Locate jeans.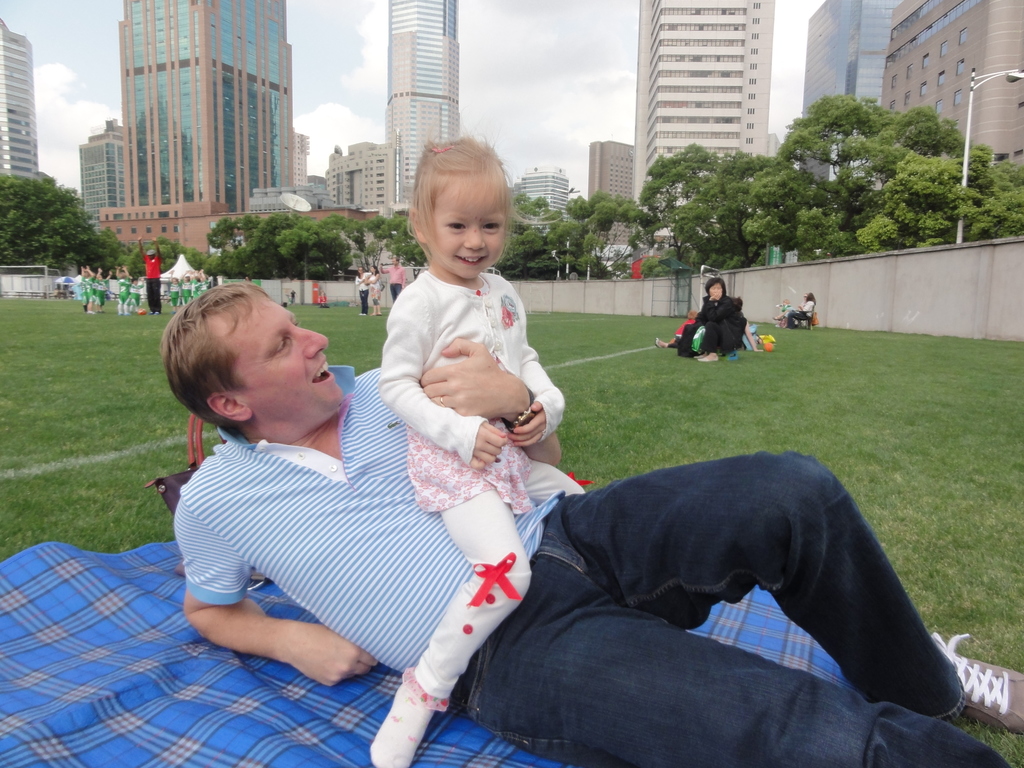
Bounding box: (x1=787, y1=312, x2=809, y2=327).
